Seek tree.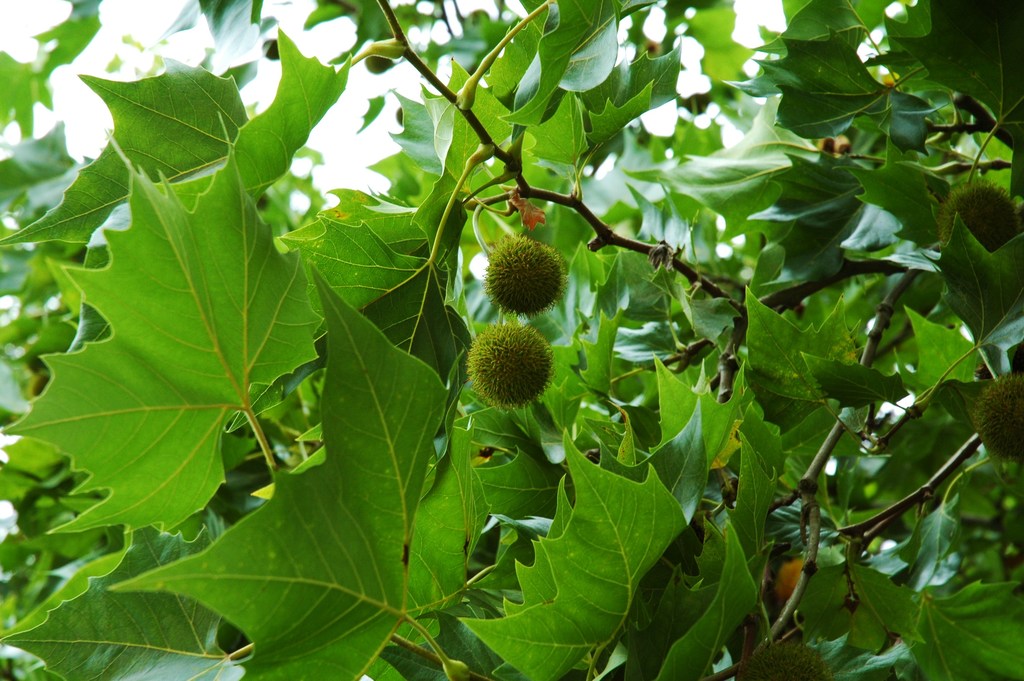
(1, 0, 1022, 680).
